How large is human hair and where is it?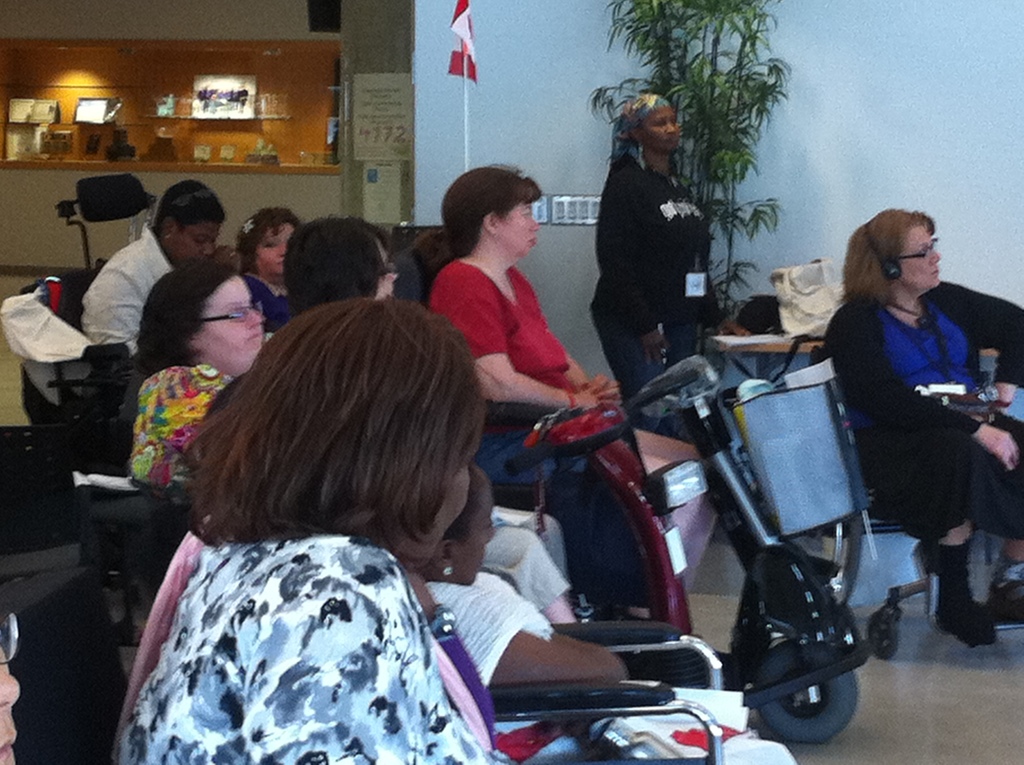
Bounding box: l=440, t=169, r=541, b=259.
